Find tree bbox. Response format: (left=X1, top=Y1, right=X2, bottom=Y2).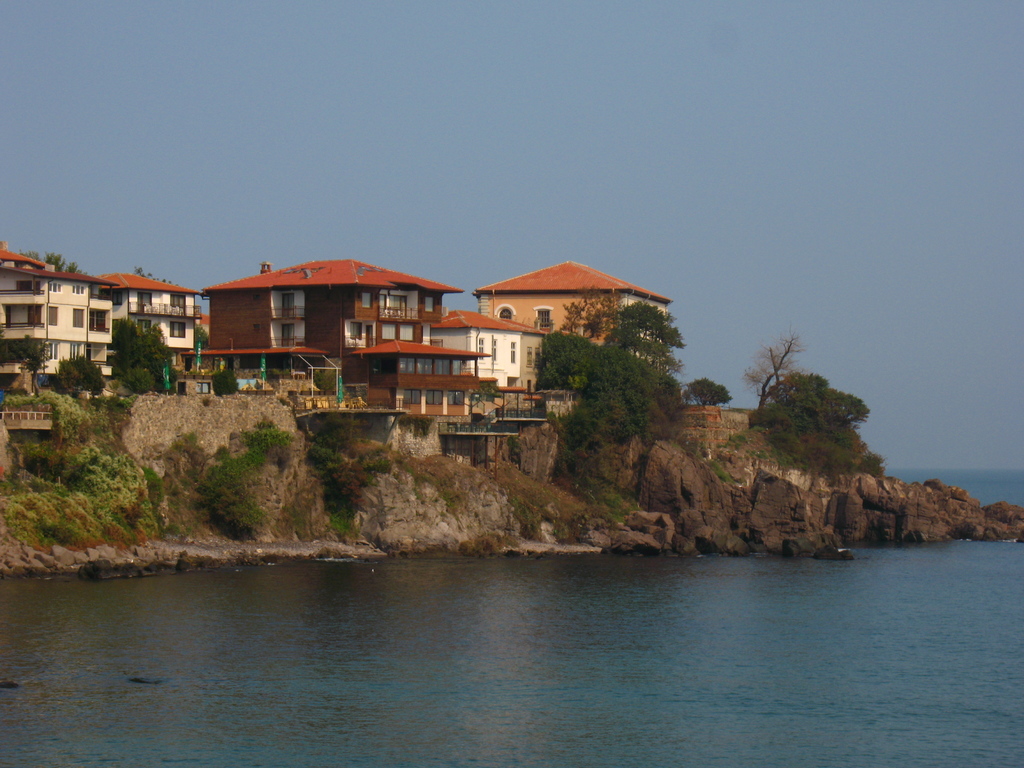
(left=687, top=379, right=735, bottom=405).
